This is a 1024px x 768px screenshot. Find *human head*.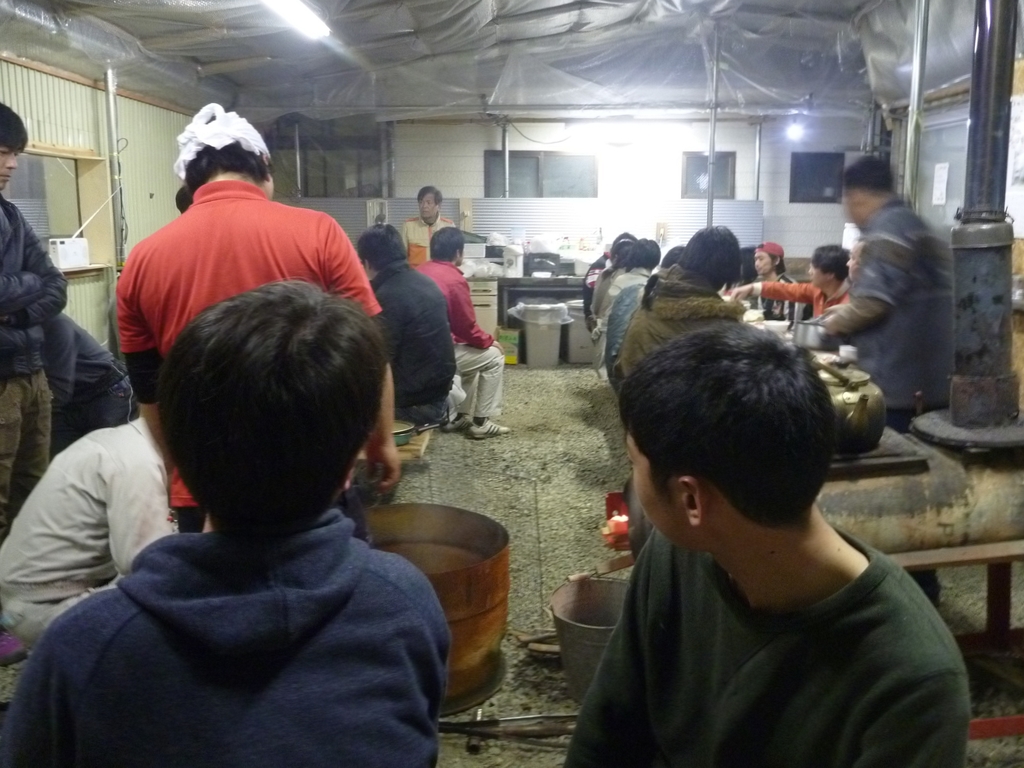
Bounding box: 658,243,684,268.
